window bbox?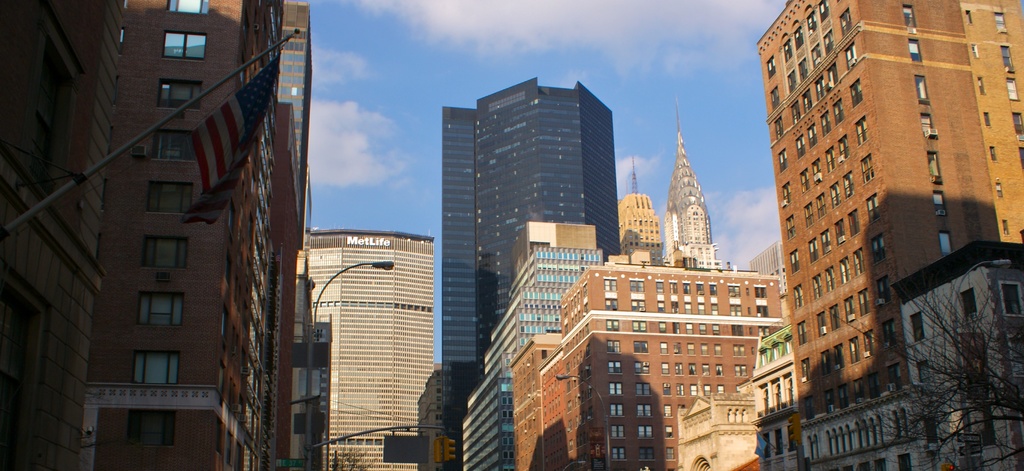
934, 190, 945, 215
